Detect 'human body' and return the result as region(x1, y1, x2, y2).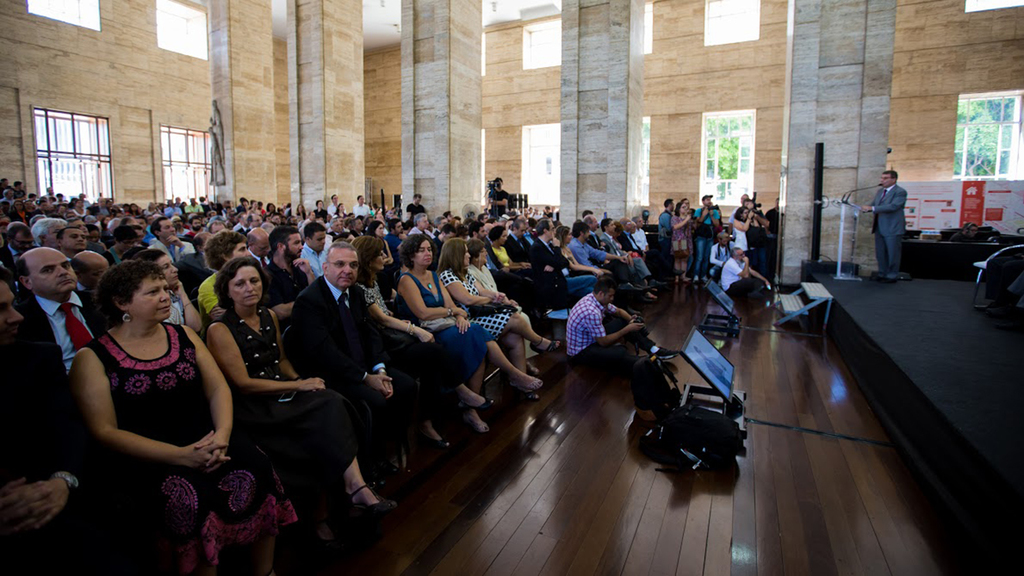
region(58, 227, 207, 544).
